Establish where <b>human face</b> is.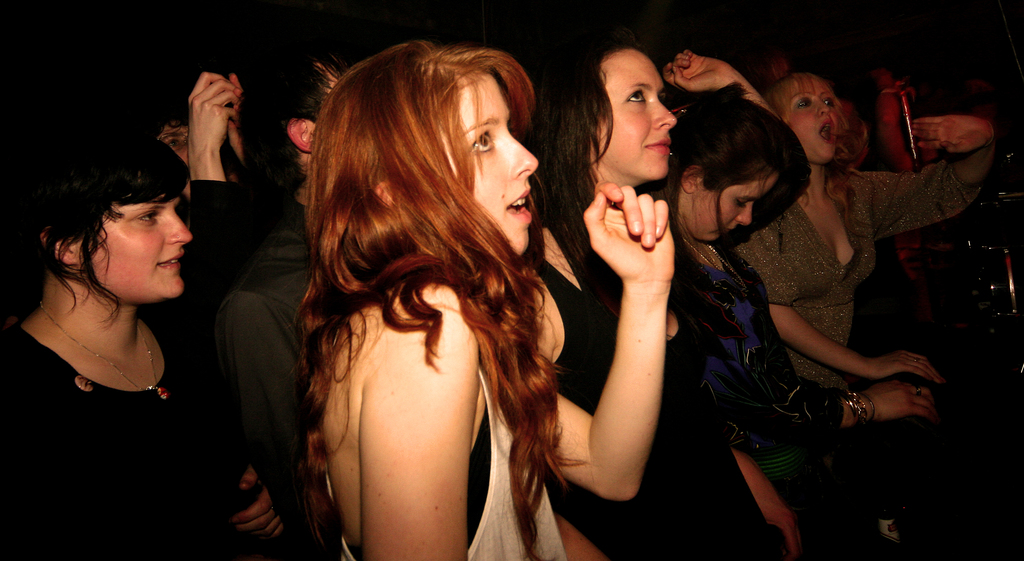
Established at crop(445, 68, 546, 263).
